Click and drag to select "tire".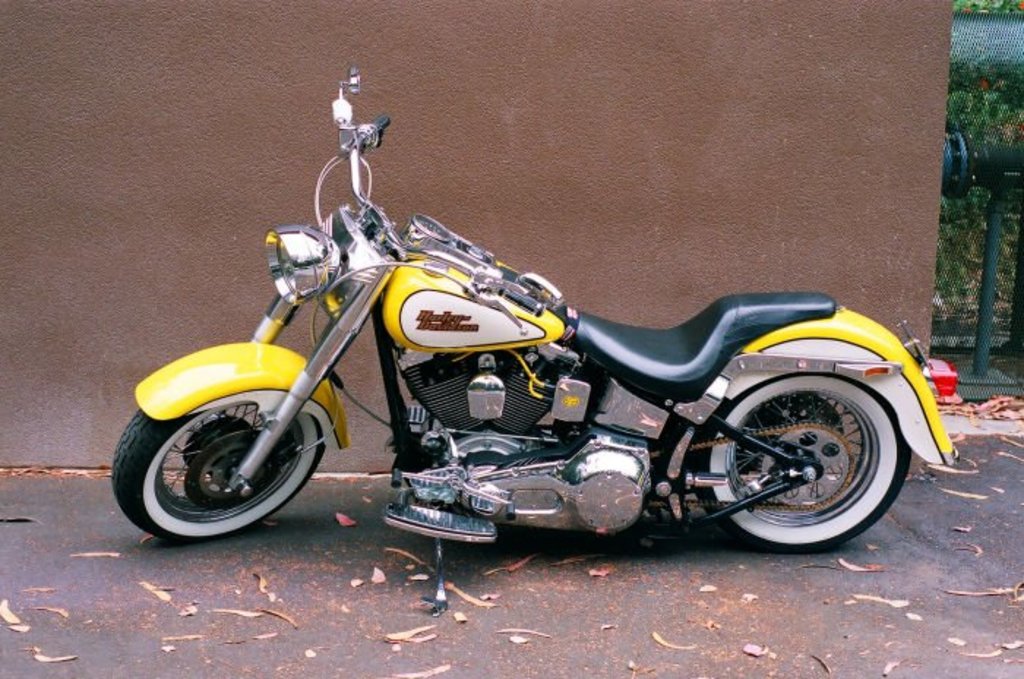
Selection: {"left": 688, "top": 372, "right": 911, "bottom": 553}.
